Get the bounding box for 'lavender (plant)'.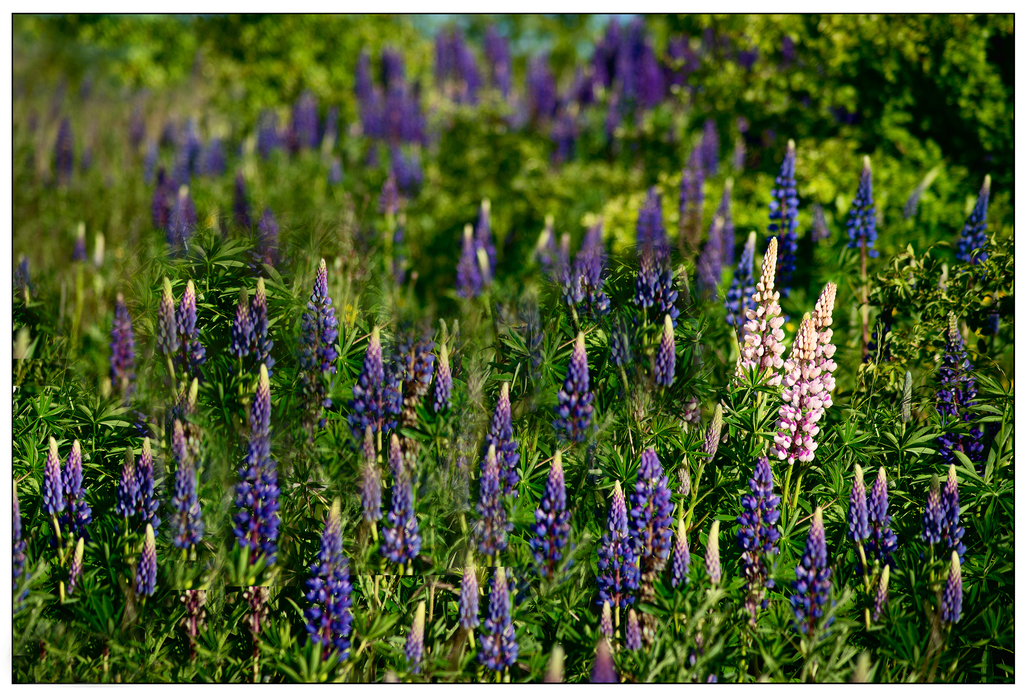
locate(120, 522, 158, 627).
